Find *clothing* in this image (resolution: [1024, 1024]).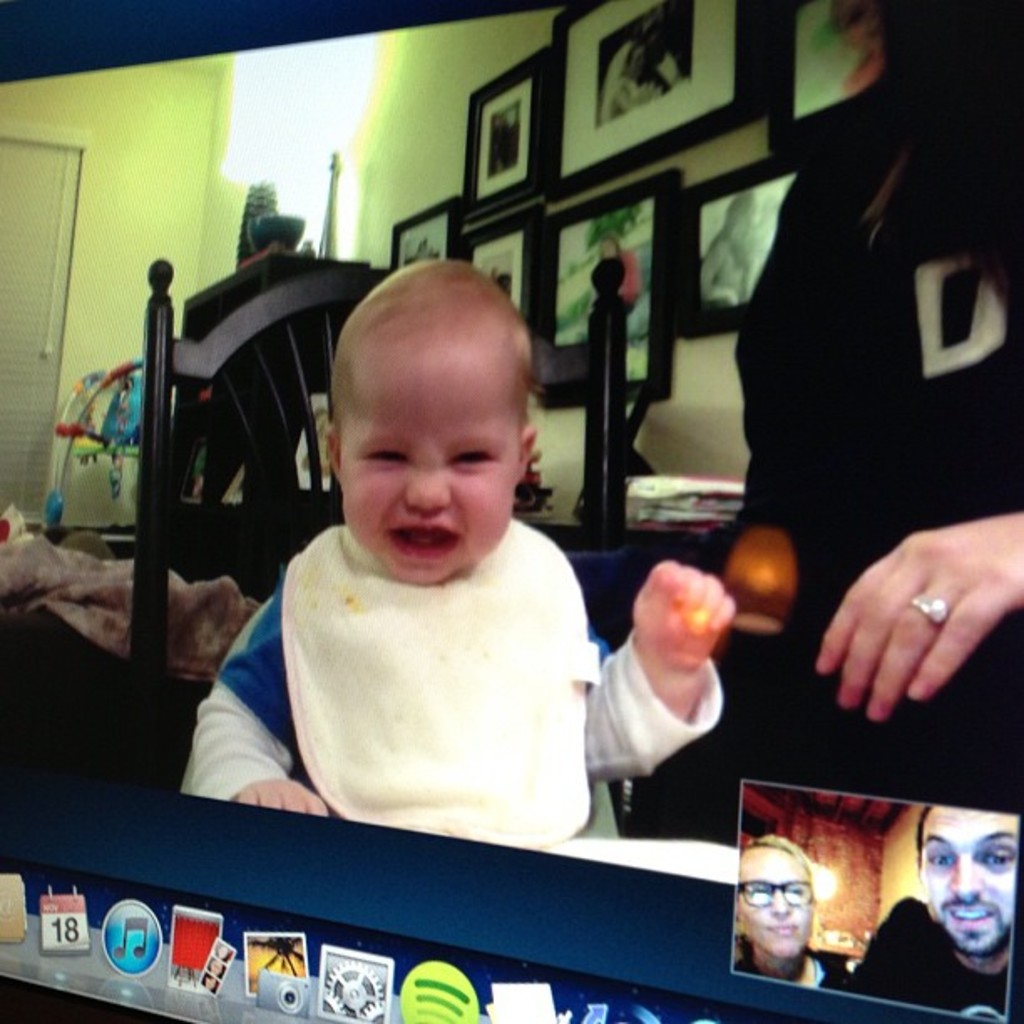
rect(601, 40, 683, 117).
